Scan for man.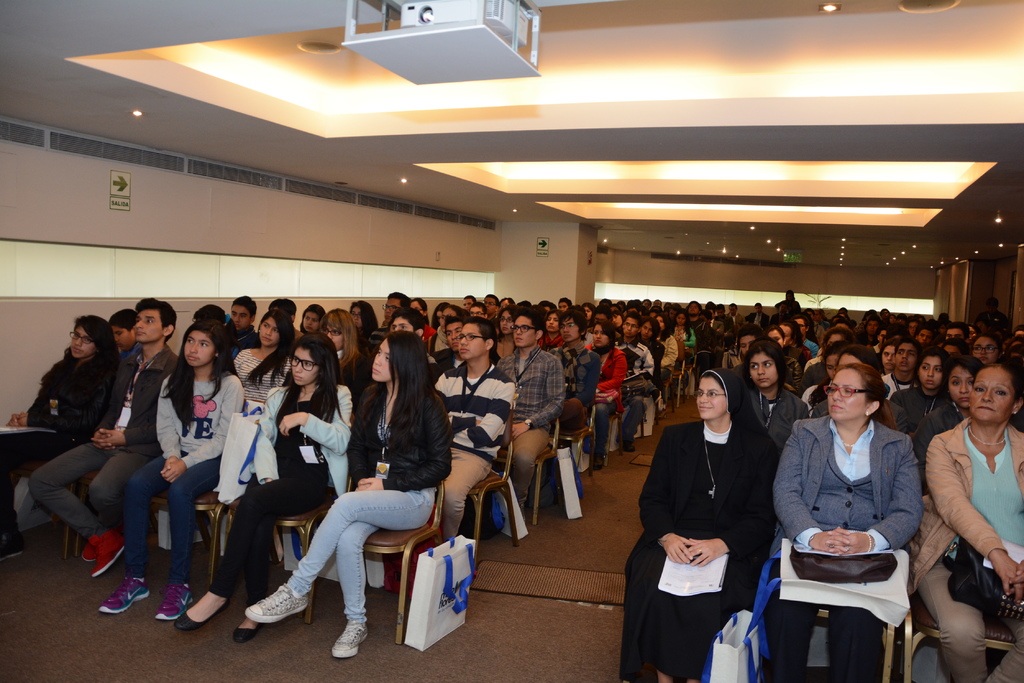
Scan result: box=[716, 305, 732, 346].
